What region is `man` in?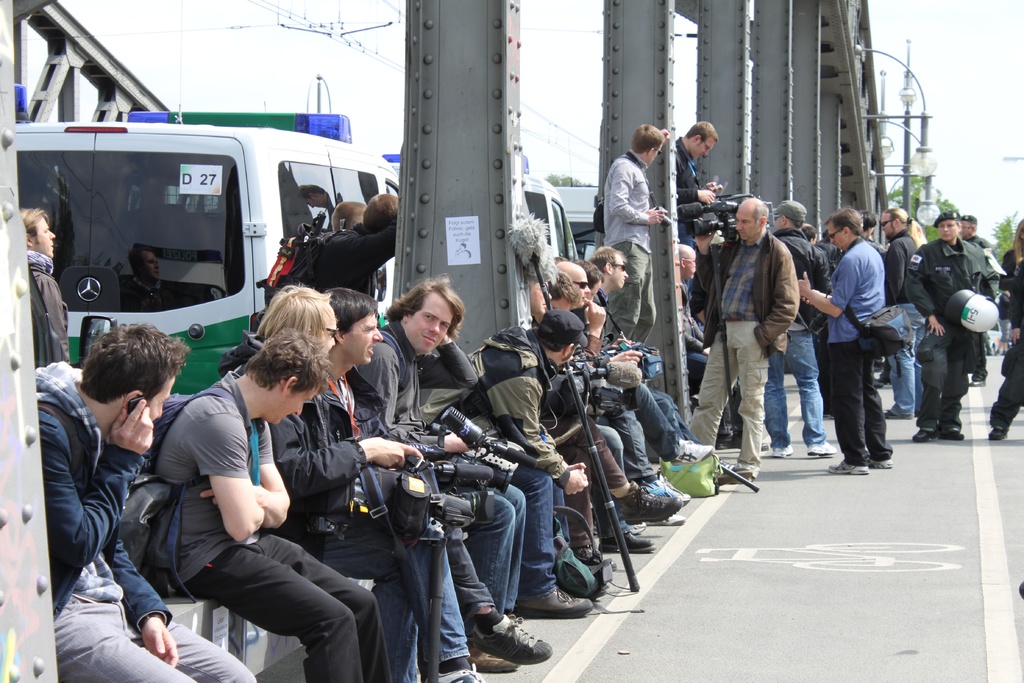
{"left": 673, "top": 120, "right": 721, "bottom": 244}.
